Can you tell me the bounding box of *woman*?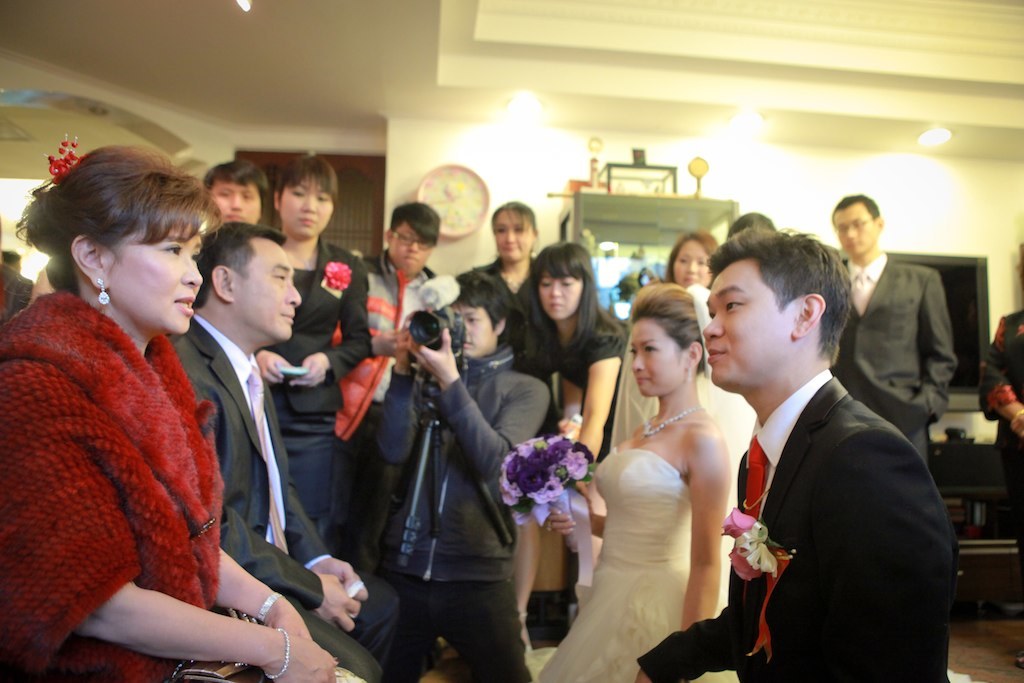
{"left": 251, "top": 152, "right": 369, "bottom": 540}.
